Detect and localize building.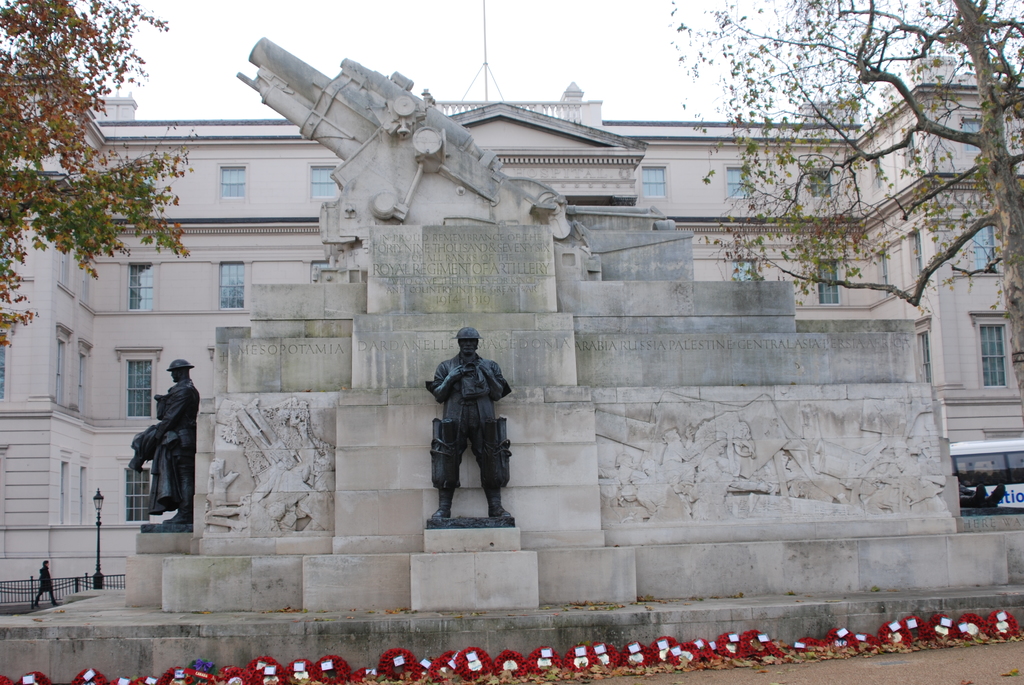
Localized at <box>0,38,1023,668</box>.
